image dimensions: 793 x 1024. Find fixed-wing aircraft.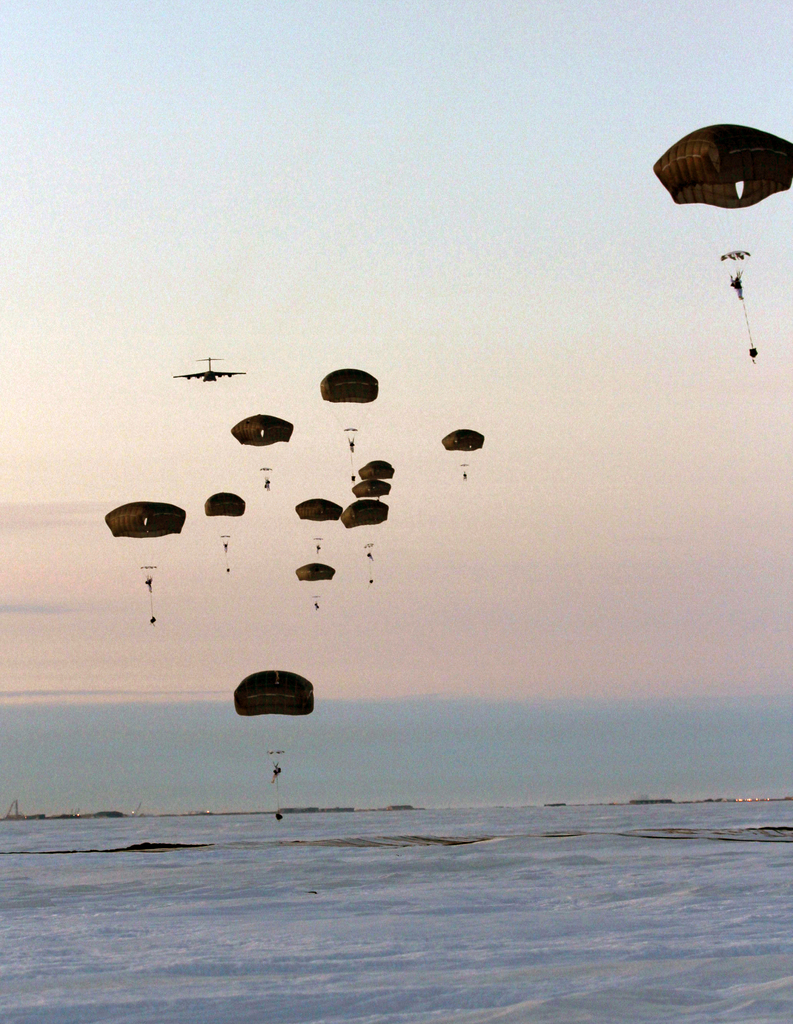
left=172, top=349, right=255, bottom=386.
